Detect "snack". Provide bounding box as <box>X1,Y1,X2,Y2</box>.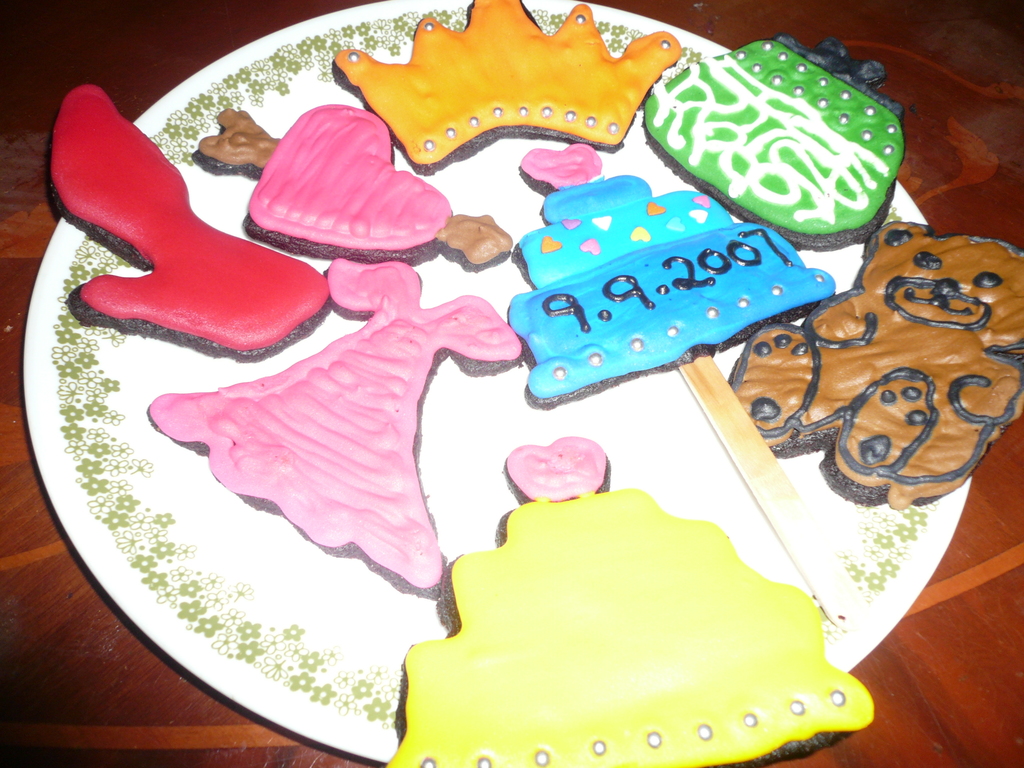
<box>503,147,843,410</box>.
